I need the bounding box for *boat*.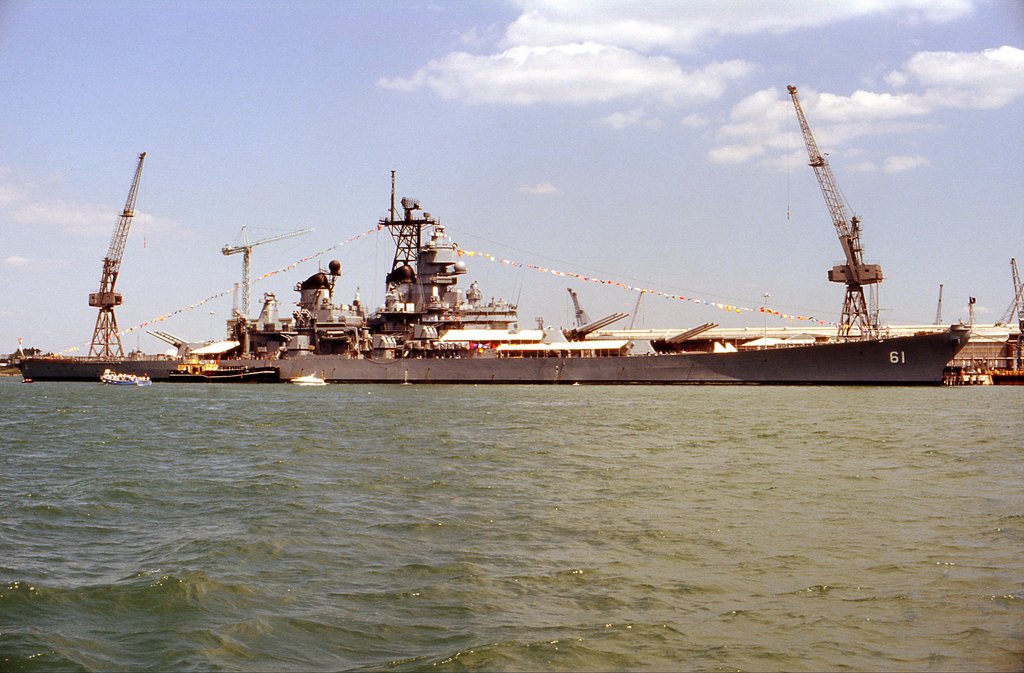
Here it is: BBox(106, 151, 1023, 388).
